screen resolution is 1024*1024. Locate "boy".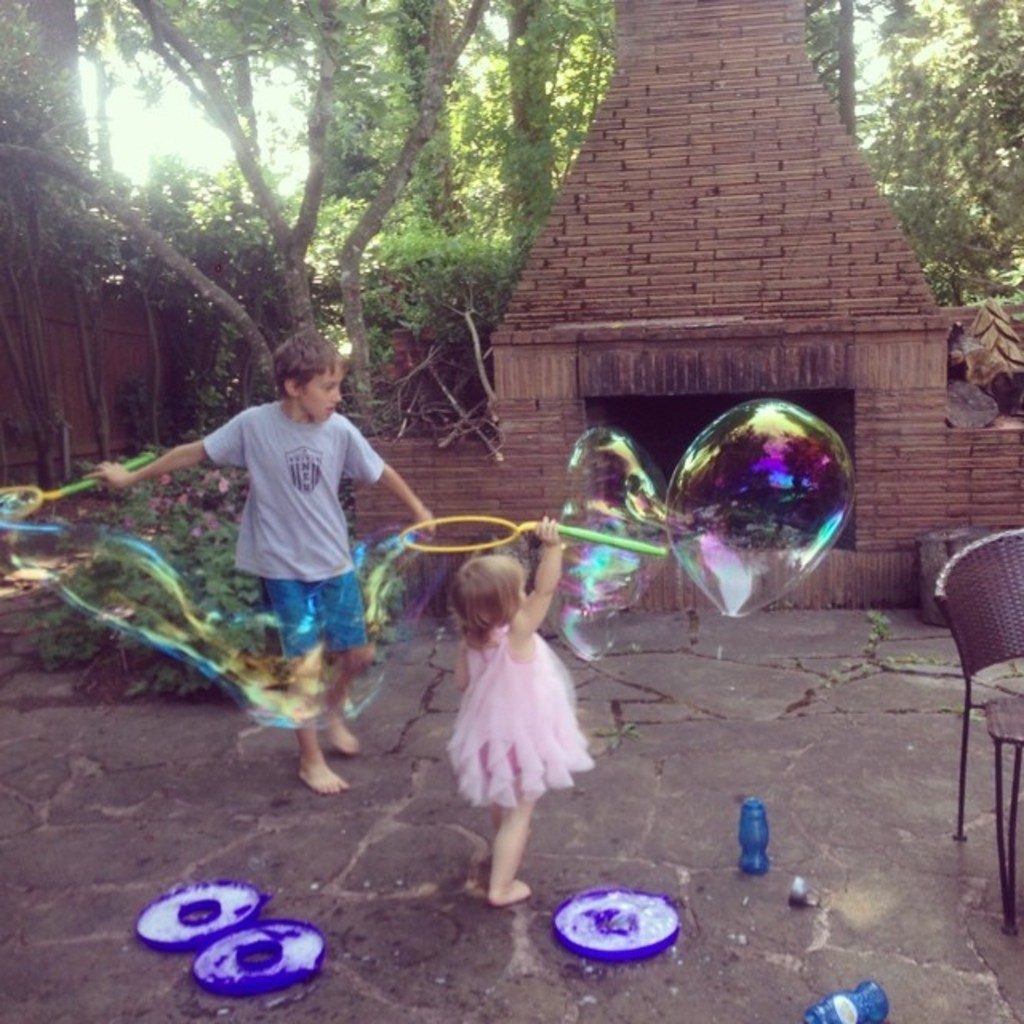
77 323 450 795.
